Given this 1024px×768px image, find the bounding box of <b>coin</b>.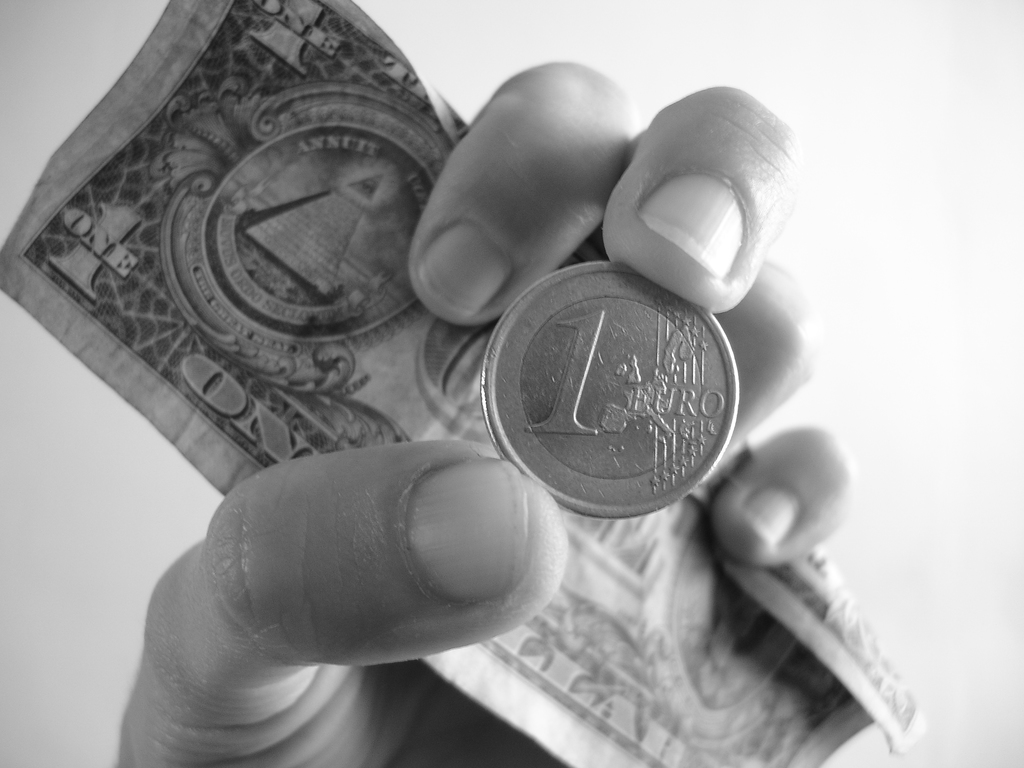
481, 257, 746, 522.
